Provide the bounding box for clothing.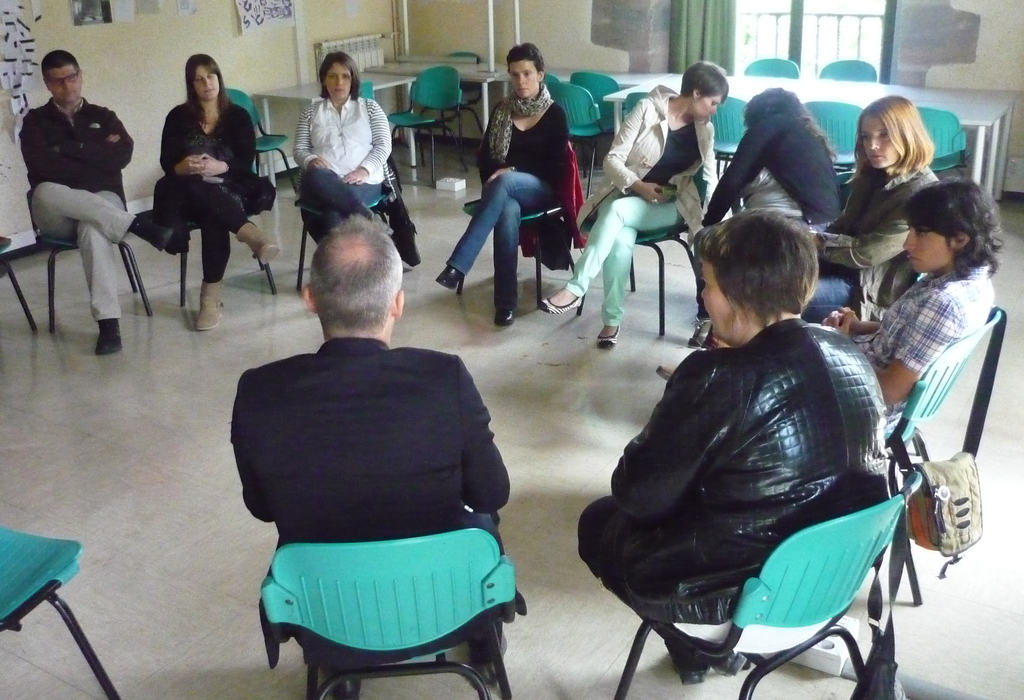
(141,95,276,277).
